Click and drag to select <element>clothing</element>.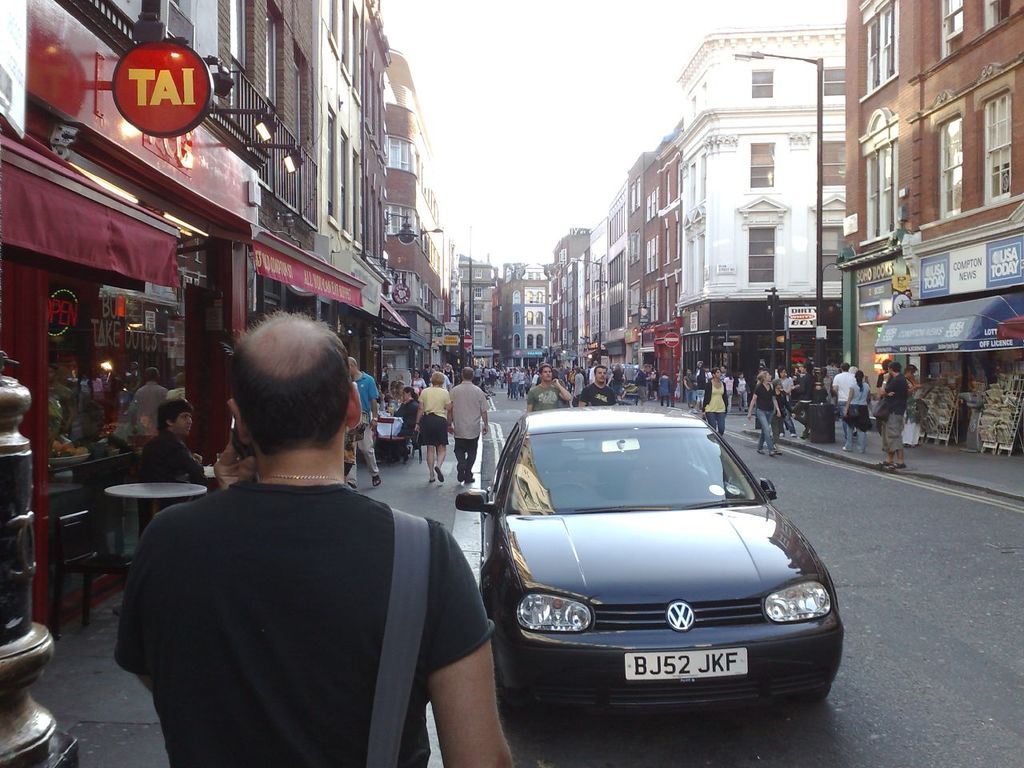
Selection: box=[120, 414, 502, 767].
